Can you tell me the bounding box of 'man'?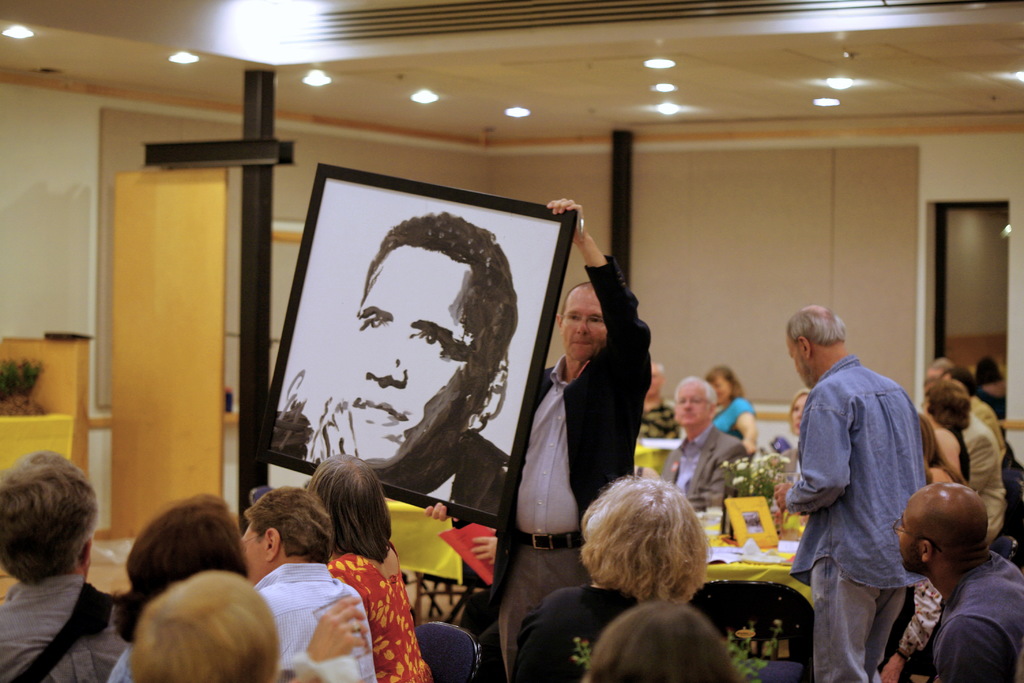
<region>886, 482, 1023, 682</region>.
